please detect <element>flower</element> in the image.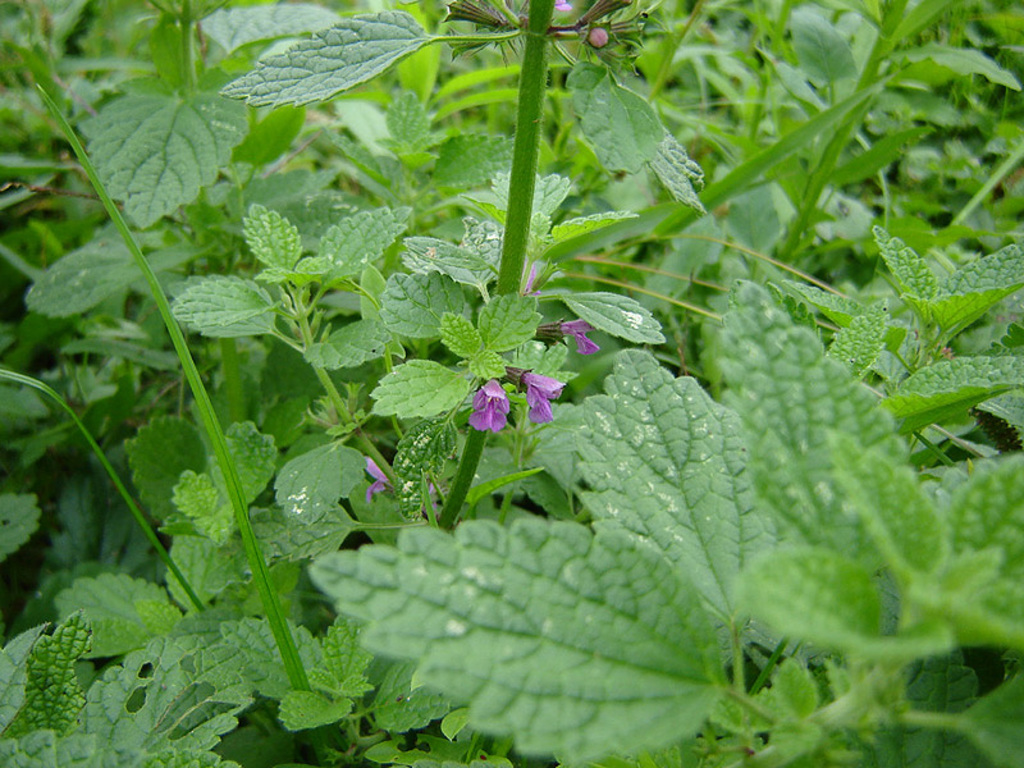
Rect(559, 319, 600, 351).
